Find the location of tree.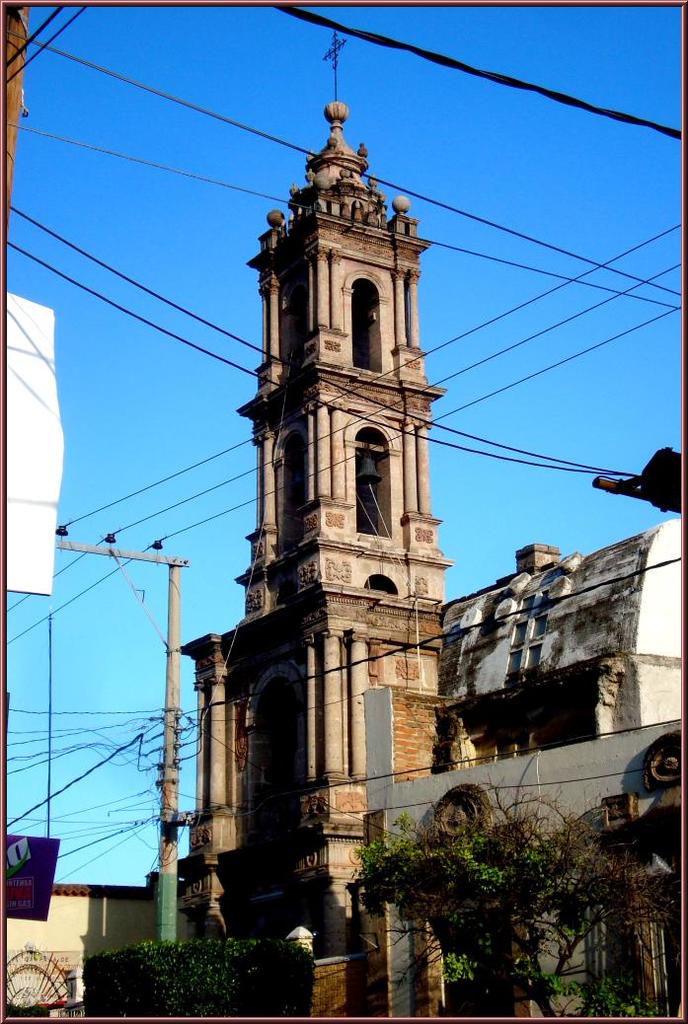
Location: crop(352, 808, 620, 1023).
